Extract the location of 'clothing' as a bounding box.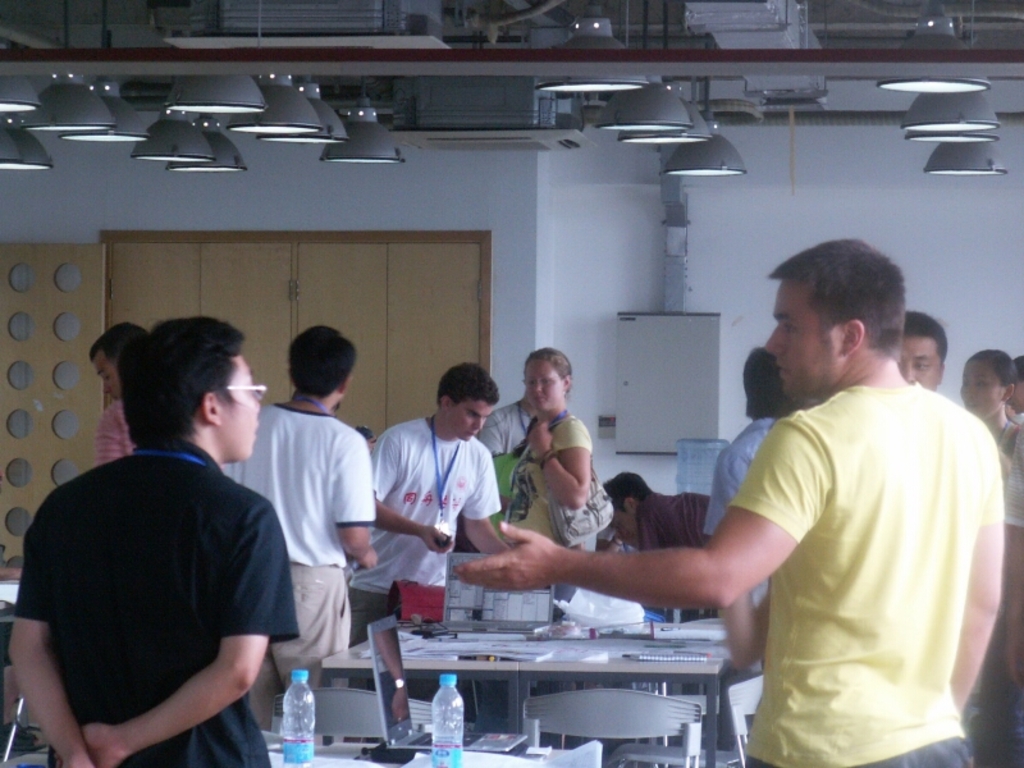
[left=676, top=333, right=996, bottom=767].
